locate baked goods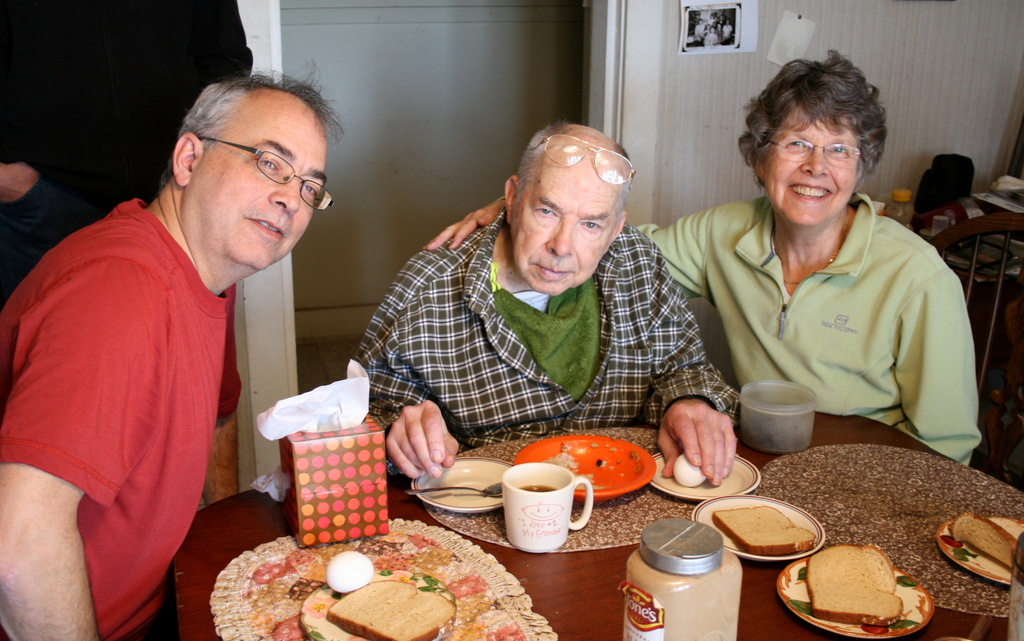
bbox(324, 578, 458, 640)
